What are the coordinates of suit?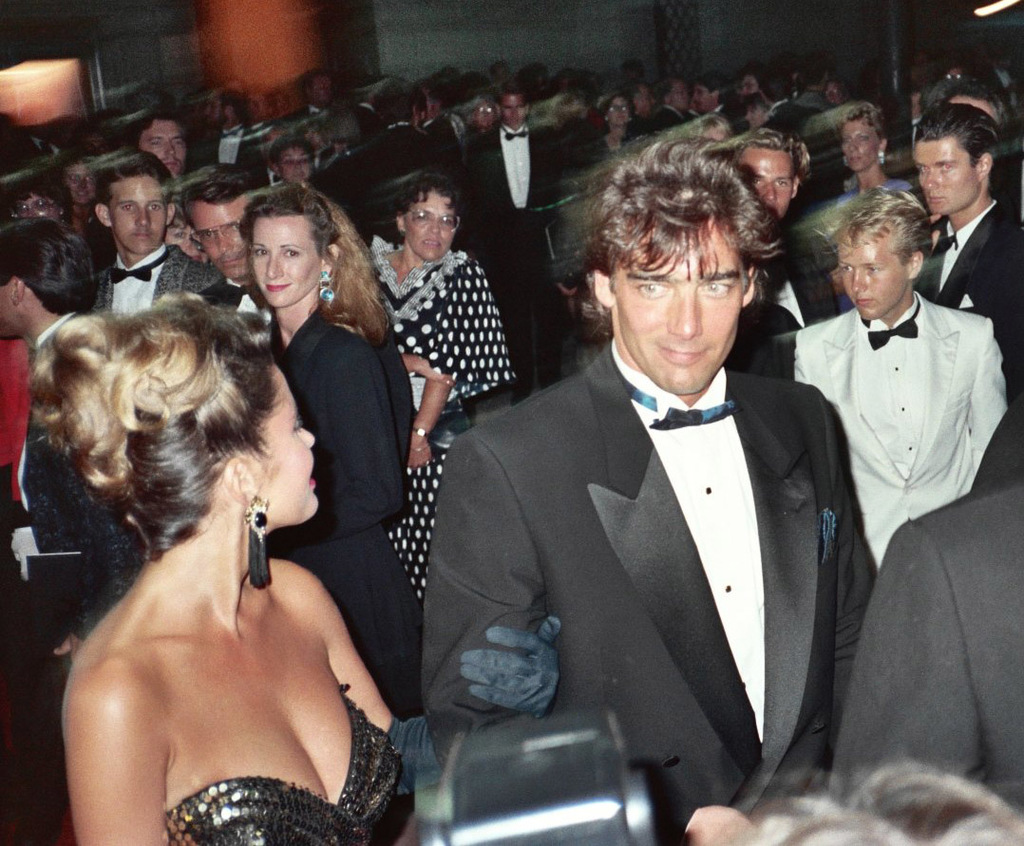
detection(96, 239, 212, 310).
